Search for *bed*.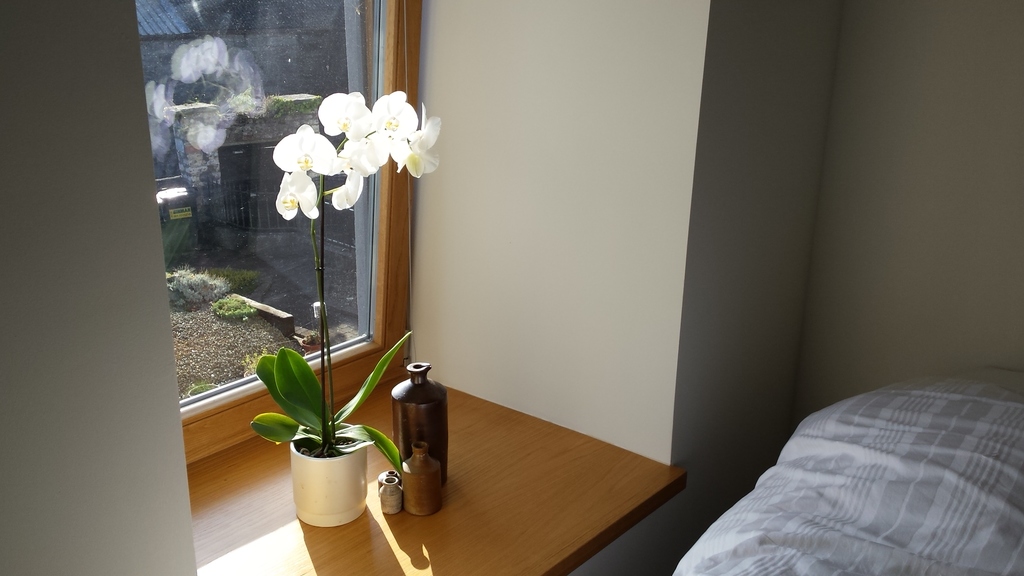
Found at <bbox>675, 368, 1023, 575</bbox>.
